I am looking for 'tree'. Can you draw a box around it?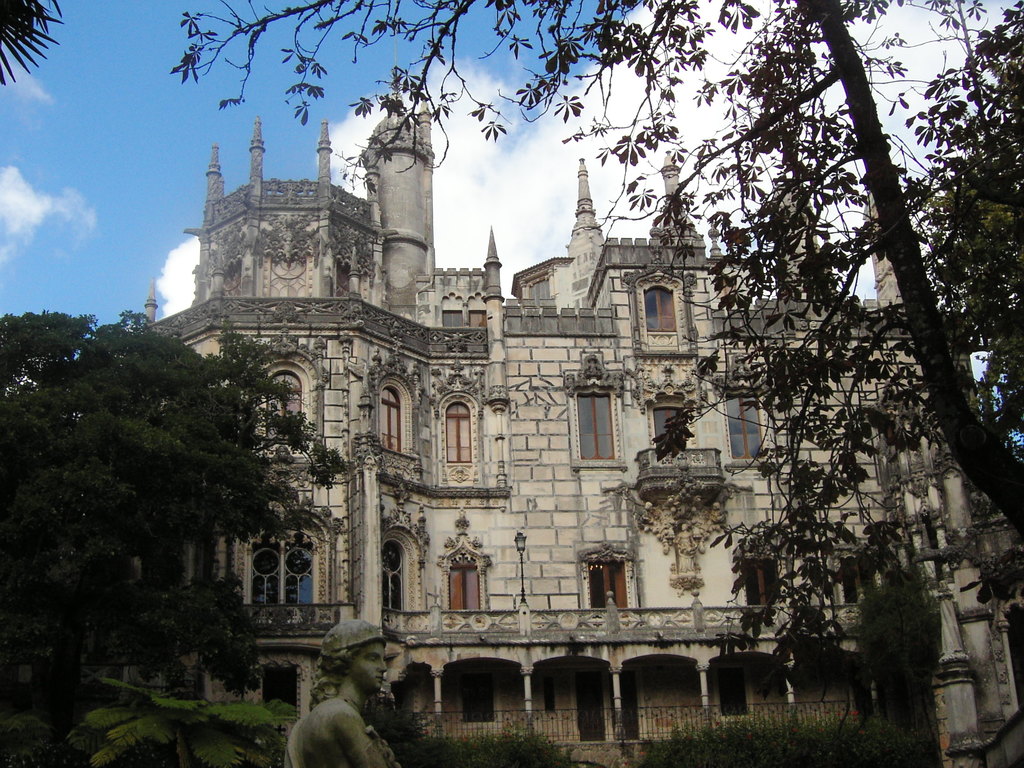
Sure, the bounding box is locate(165, 319, 358, 702).
